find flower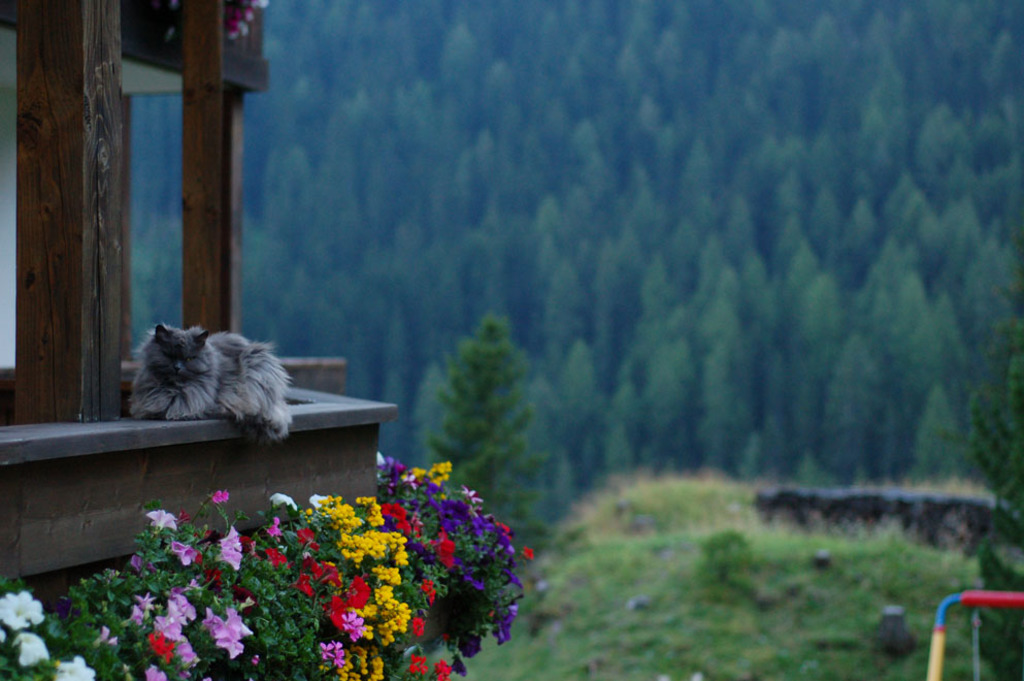
bbox(0, 589, 45, 631)
